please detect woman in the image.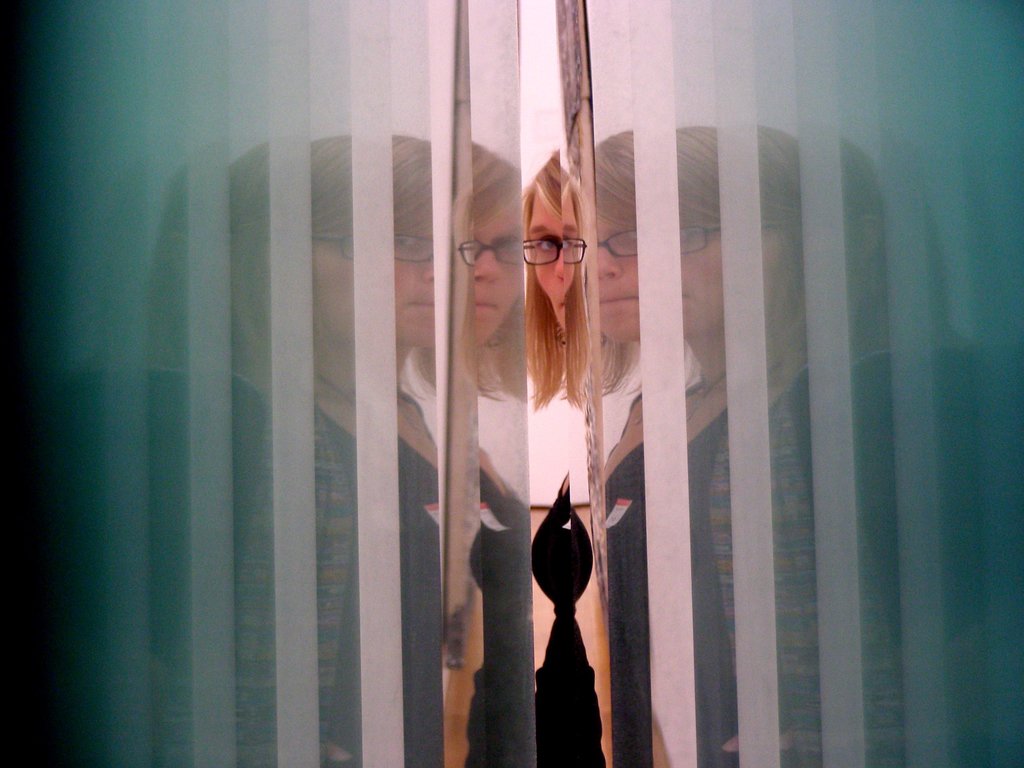
[left=521, top=148, right=602, bottom=767].
